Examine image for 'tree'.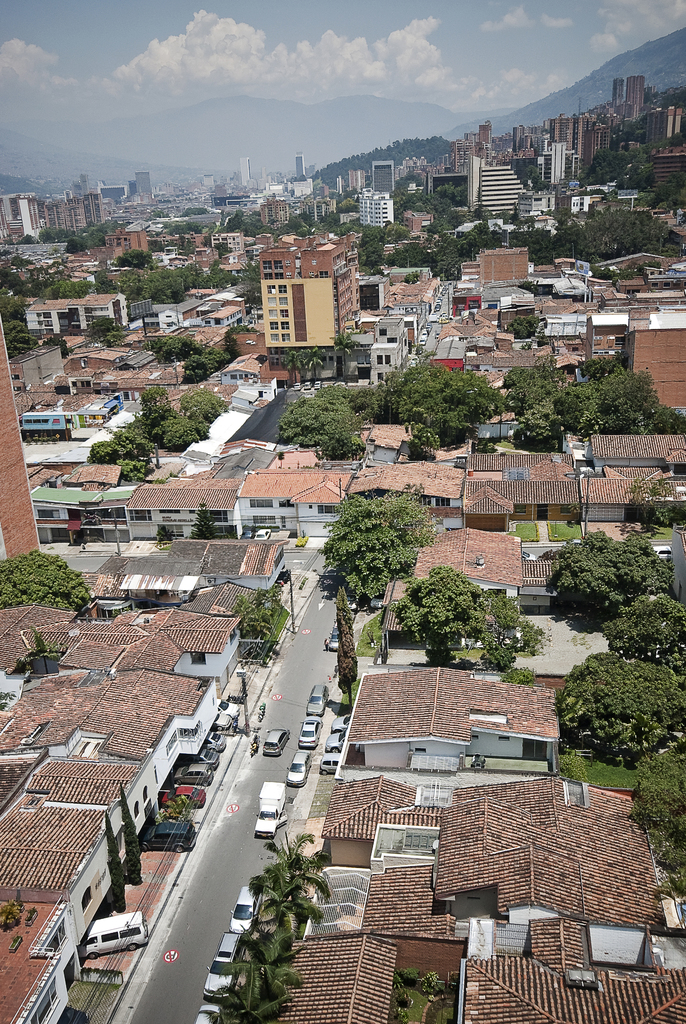
Examination result: (452, 188, 470, 210).
